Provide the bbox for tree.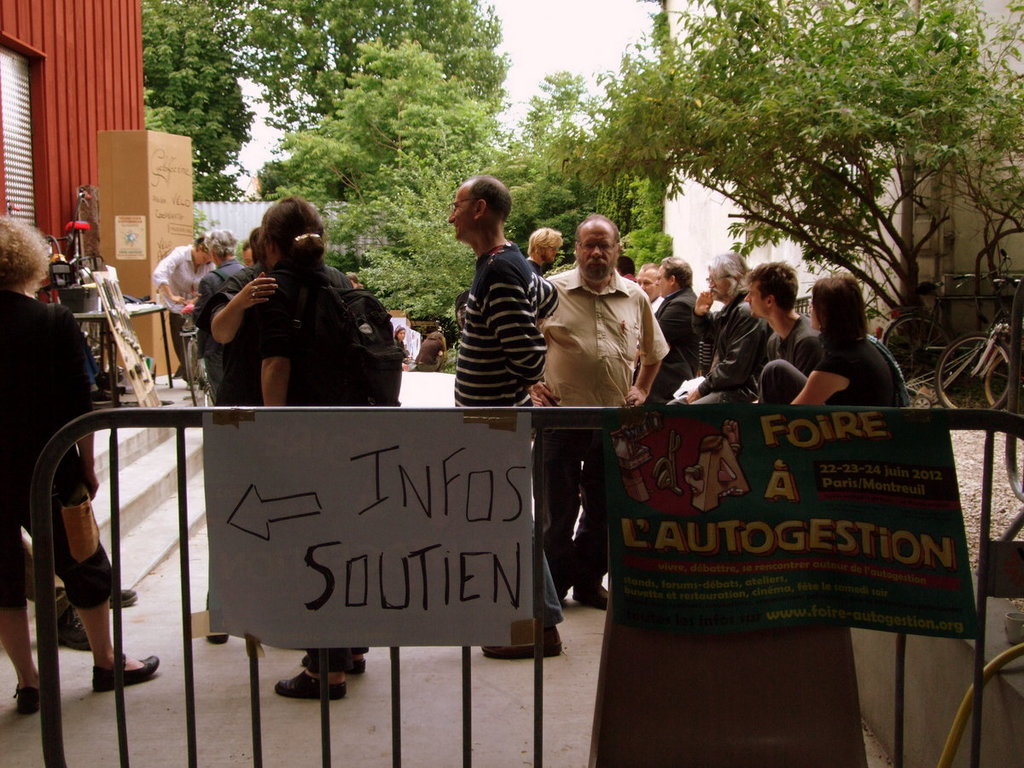
[left=282, top=37, right=501, bottom=270].
